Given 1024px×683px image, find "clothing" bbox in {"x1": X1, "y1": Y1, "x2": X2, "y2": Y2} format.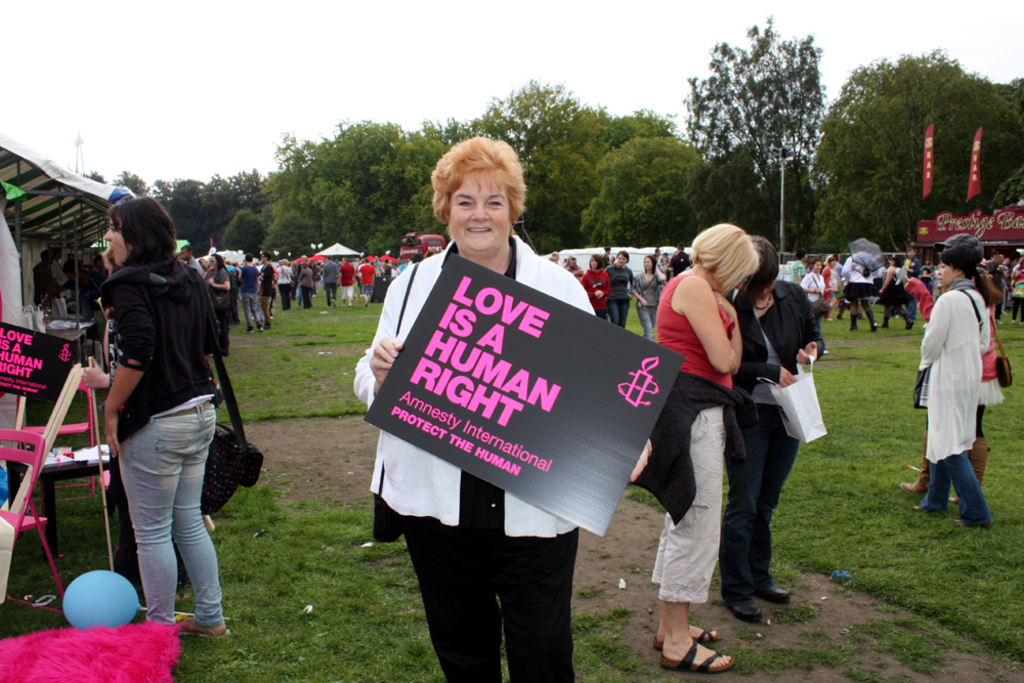
{"x1": 336, "y1": 259, "x2": 353, "y2": 292}.
